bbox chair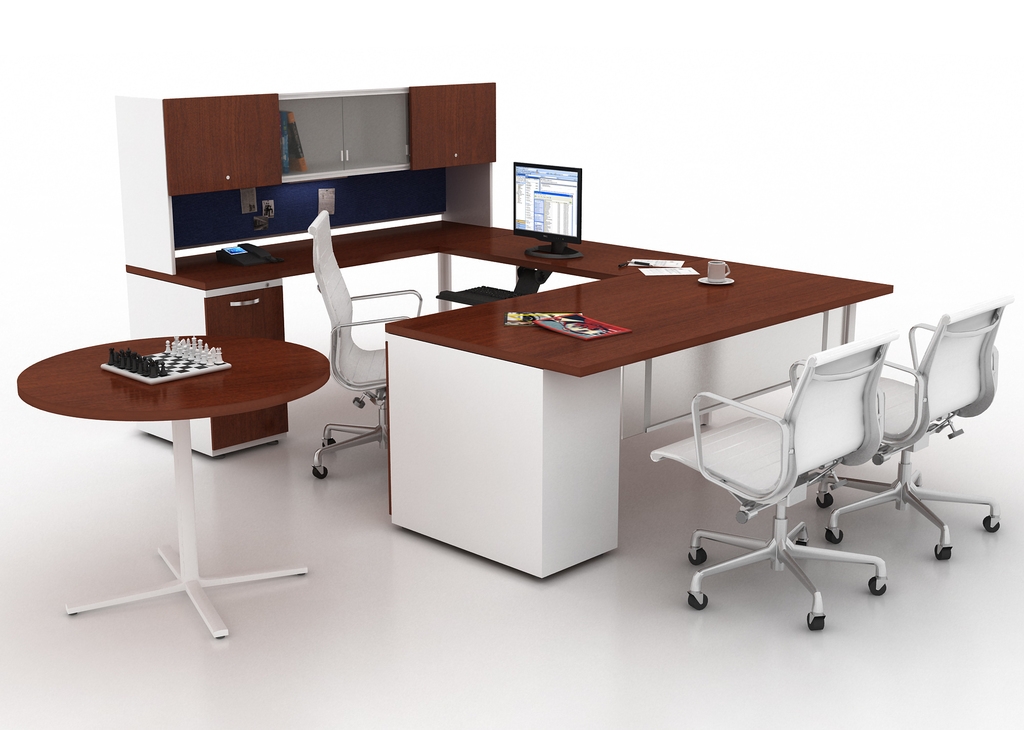
BBox(305, 209, 427, 479)
